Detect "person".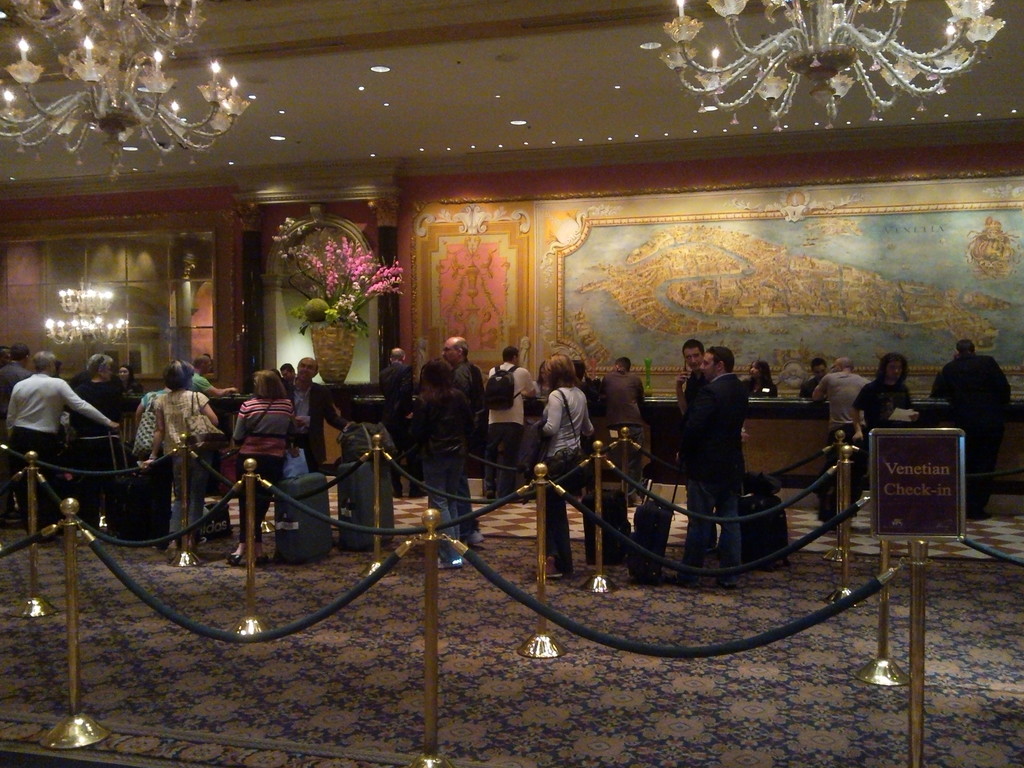
Detected at 933/338/1015/513.
